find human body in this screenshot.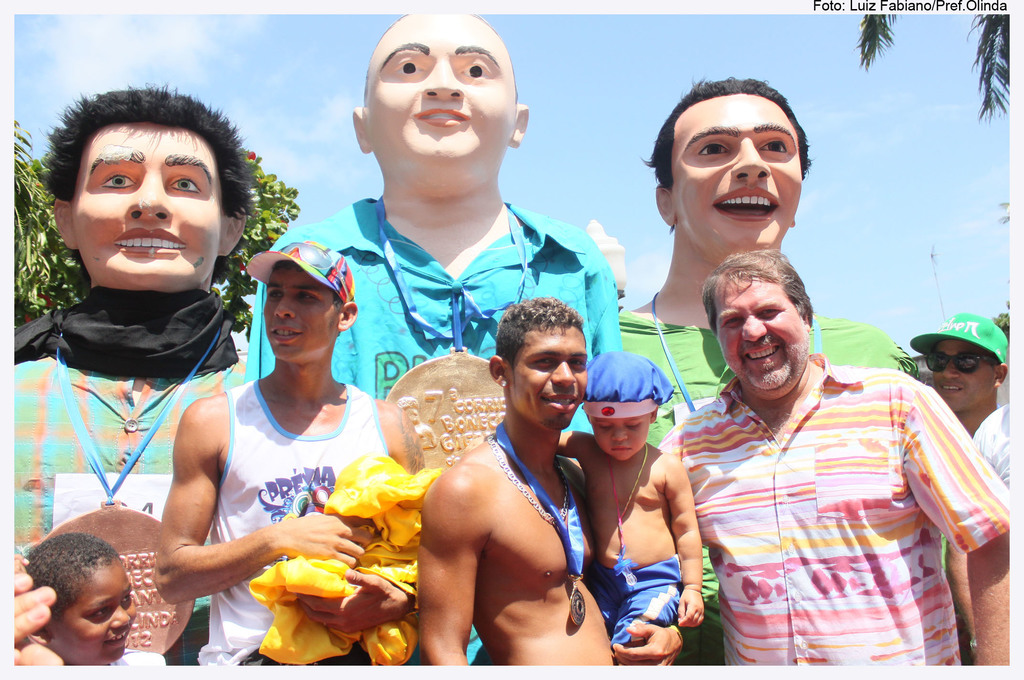
The bounding box for human body is bbox=[0, 83, 264, 562].
